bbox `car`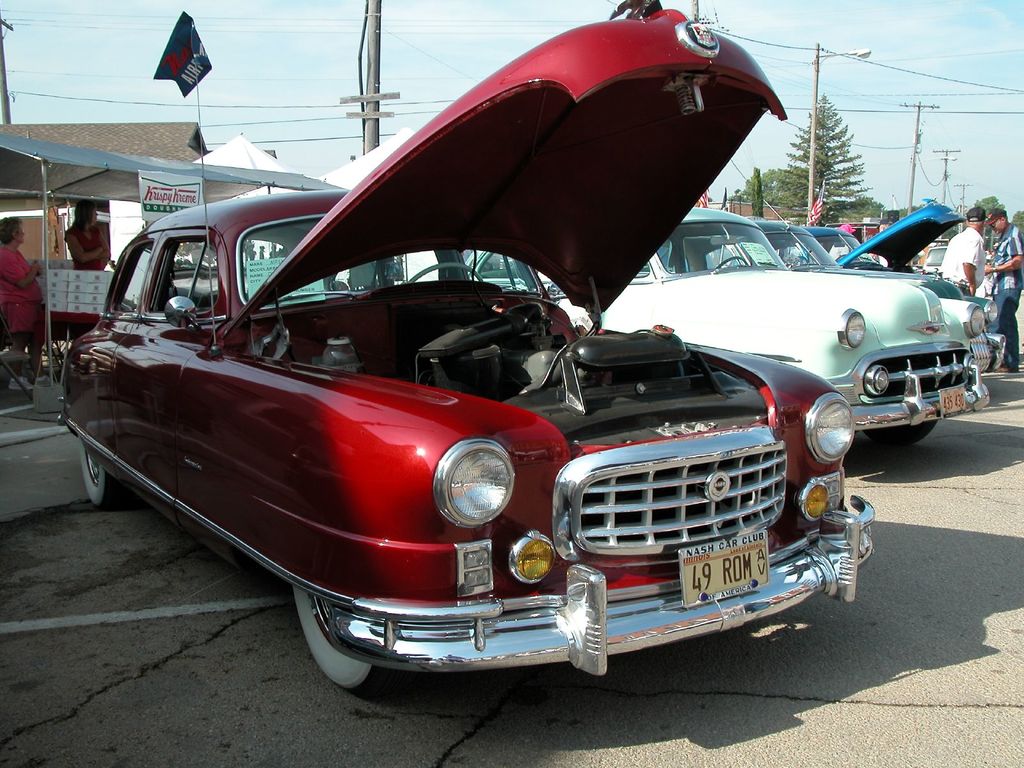
(left=804, top=191, right=1012, bottom=358)
